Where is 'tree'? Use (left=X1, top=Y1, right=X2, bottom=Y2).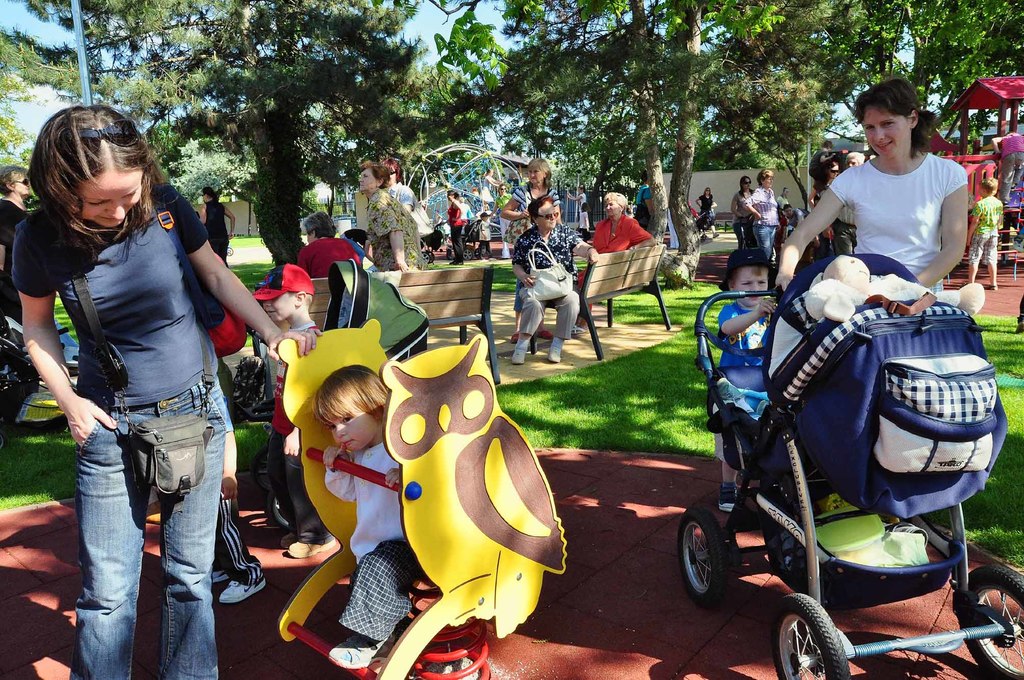
(left=0, top=28, right=188, bottom=205).
